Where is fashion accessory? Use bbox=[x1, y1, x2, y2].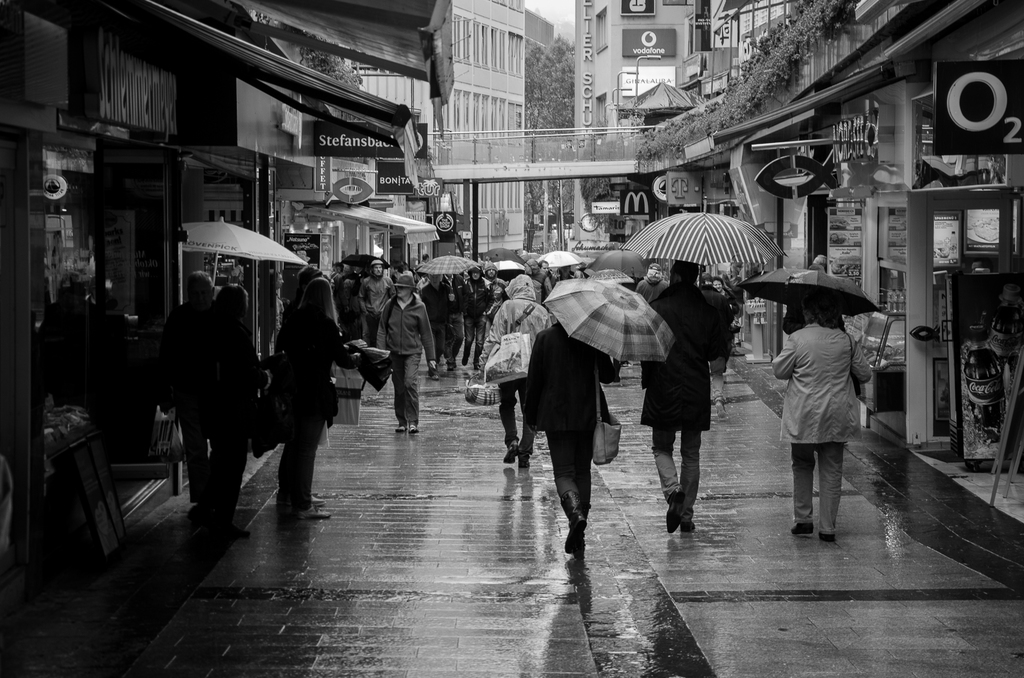
bbox=[392, 274, 419, 289].
